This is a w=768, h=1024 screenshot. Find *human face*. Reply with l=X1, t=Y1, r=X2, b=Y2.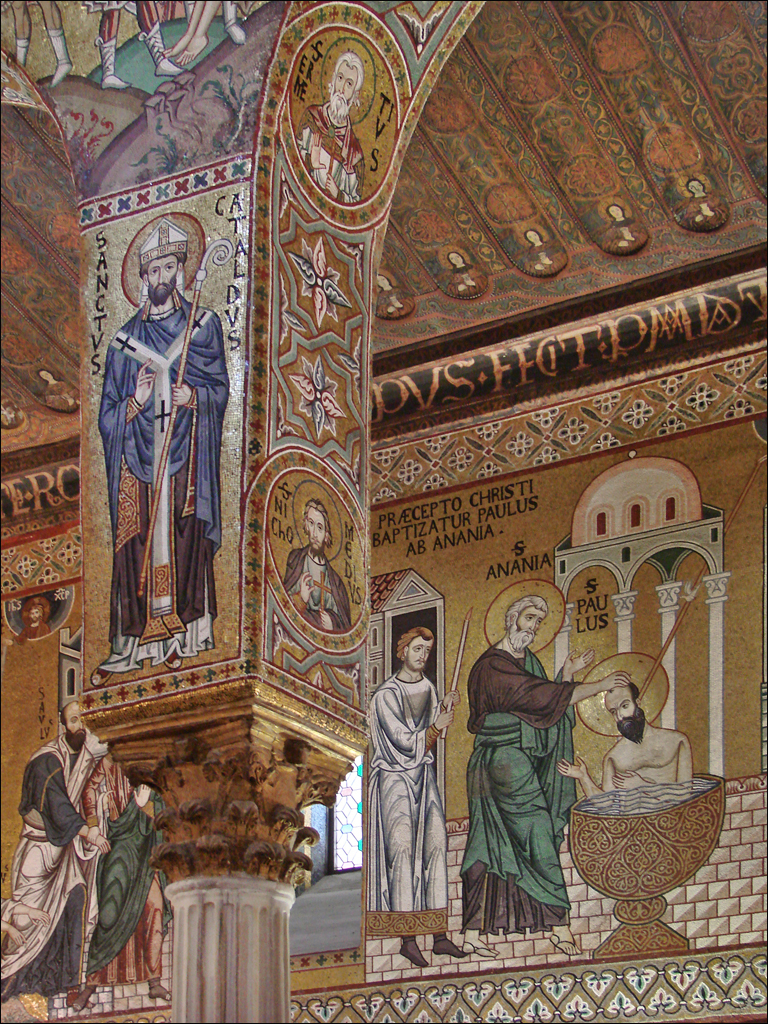
l=38, t=368, r=52, b=384.
